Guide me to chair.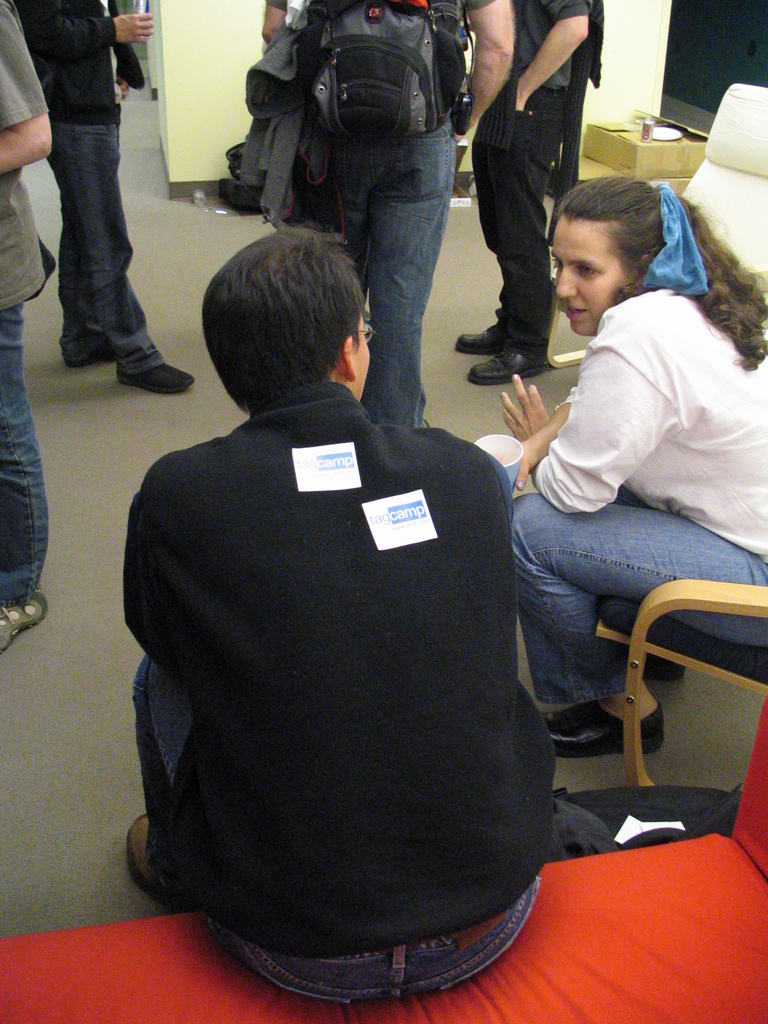
Guidance: select_region(550, 484, 728, 811).
